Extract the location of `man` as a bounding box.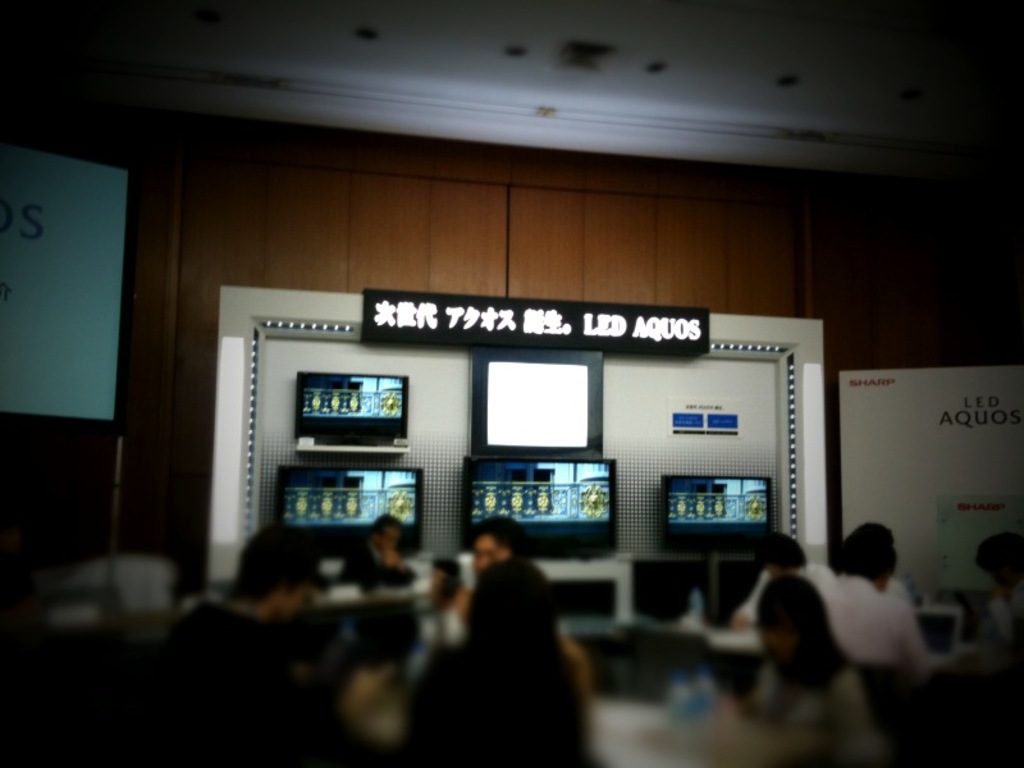
rect(114, 515, 370, 767).
